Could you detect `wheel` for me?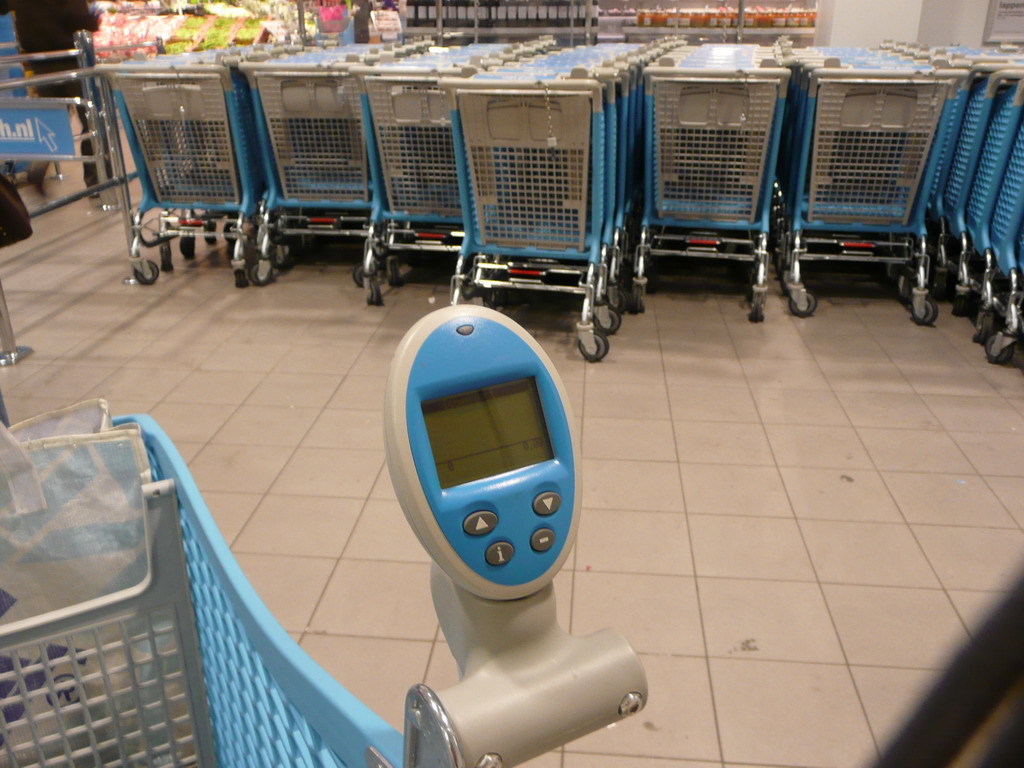
Detection result: pyautogui.locateOnScreen(136, 259, 156, 285).
